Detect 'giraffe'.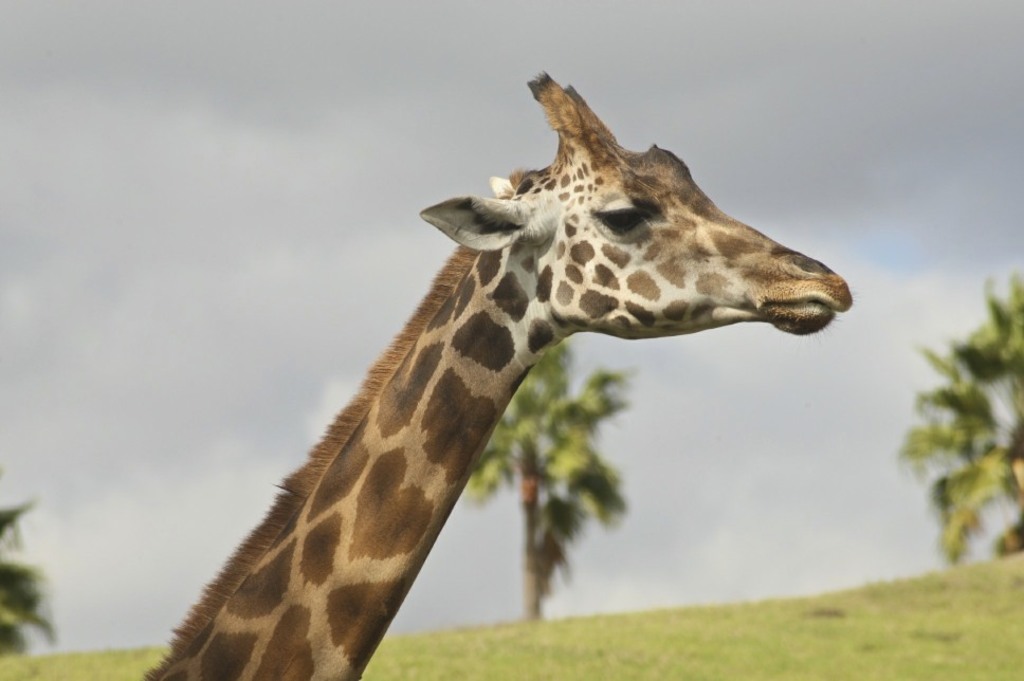
Detected at x1=135, y1=62, x2=857, y2=680.
